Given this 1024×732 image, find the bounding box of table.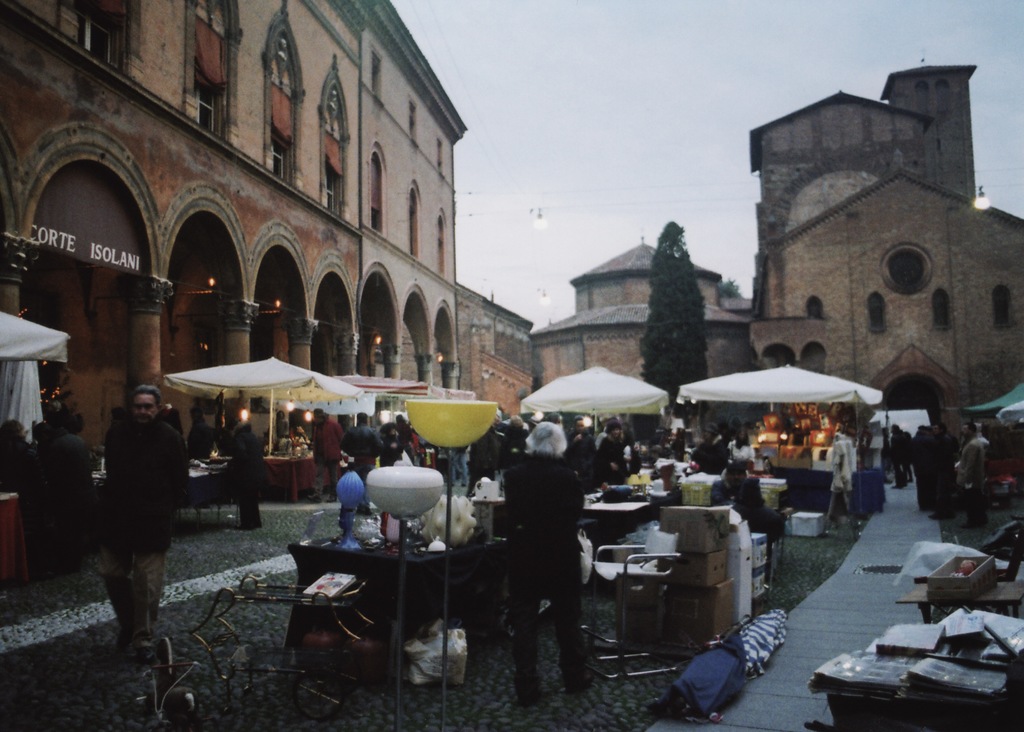
[left=898, top=581, right=1021, bottom=616].
